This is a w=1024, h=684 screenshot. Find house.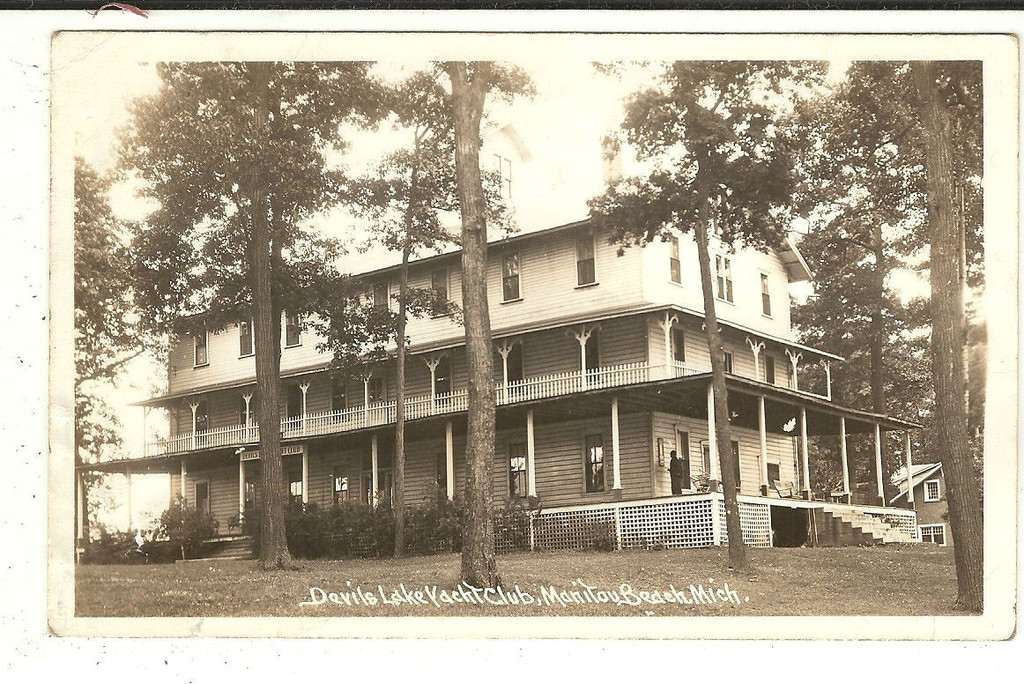
Bounding box: <box>888,457,959,551</box>.
